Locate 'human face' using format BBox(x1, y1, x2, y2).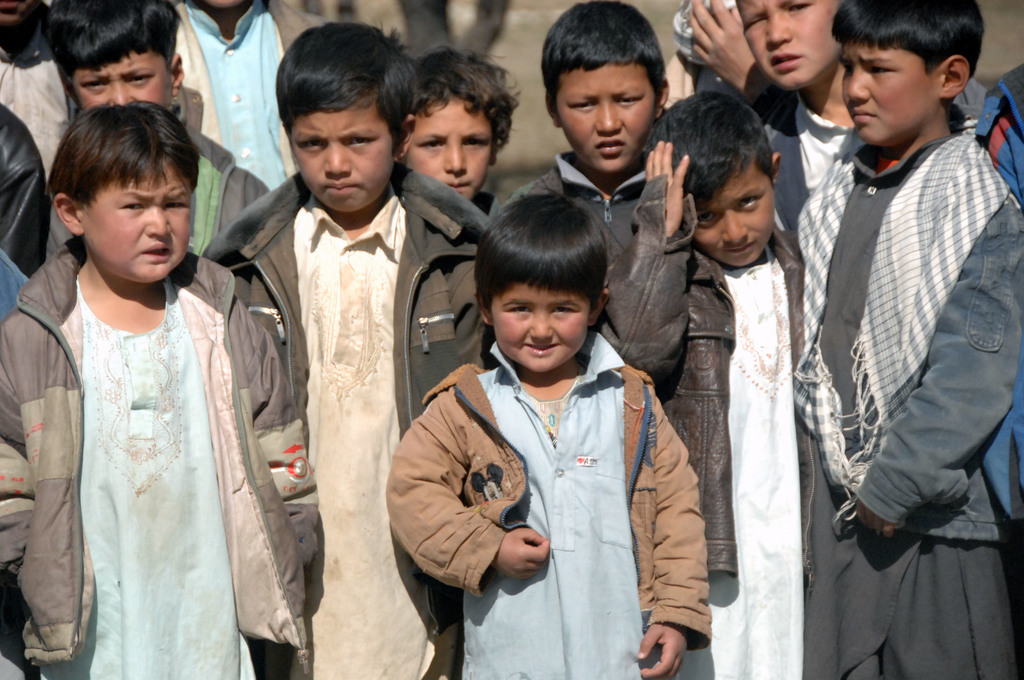
BBox(555, 61, 660, 175).
